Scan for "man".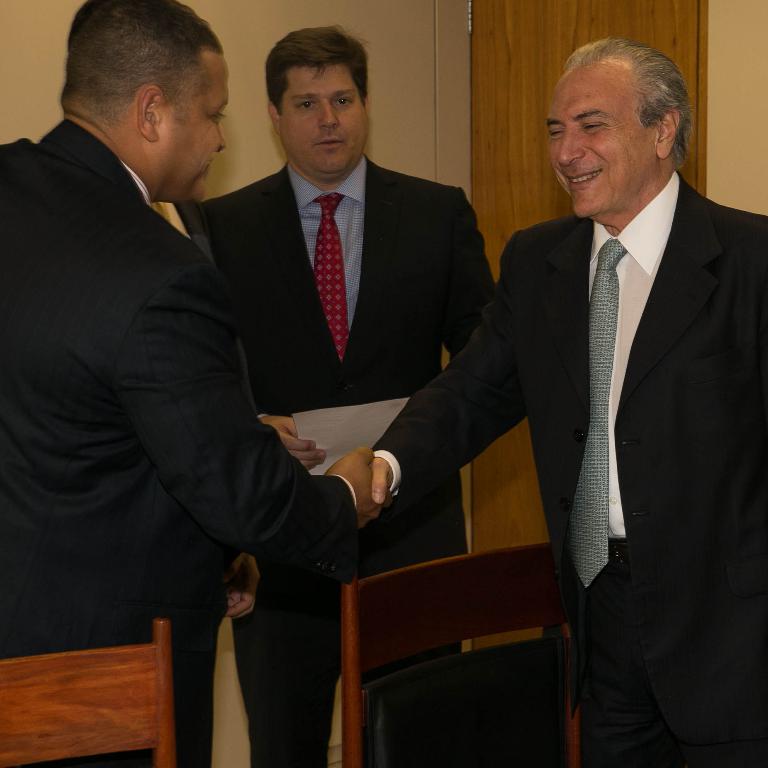
Scan result: detection(443, 12, 762, 764).
